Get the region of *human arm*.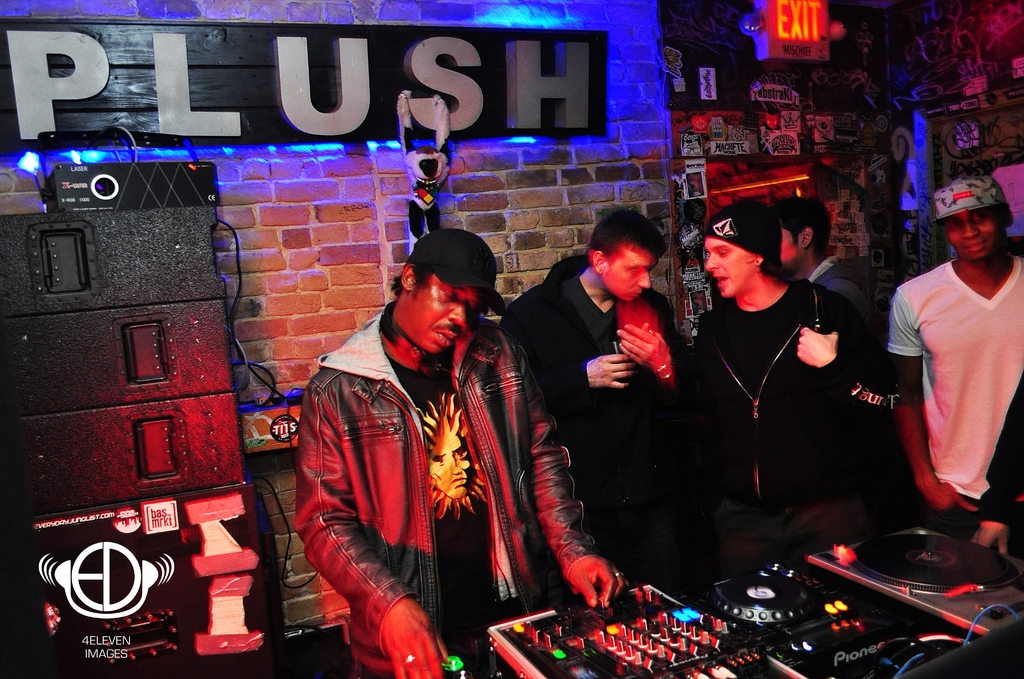
locate(604, 313, 675, 387).
